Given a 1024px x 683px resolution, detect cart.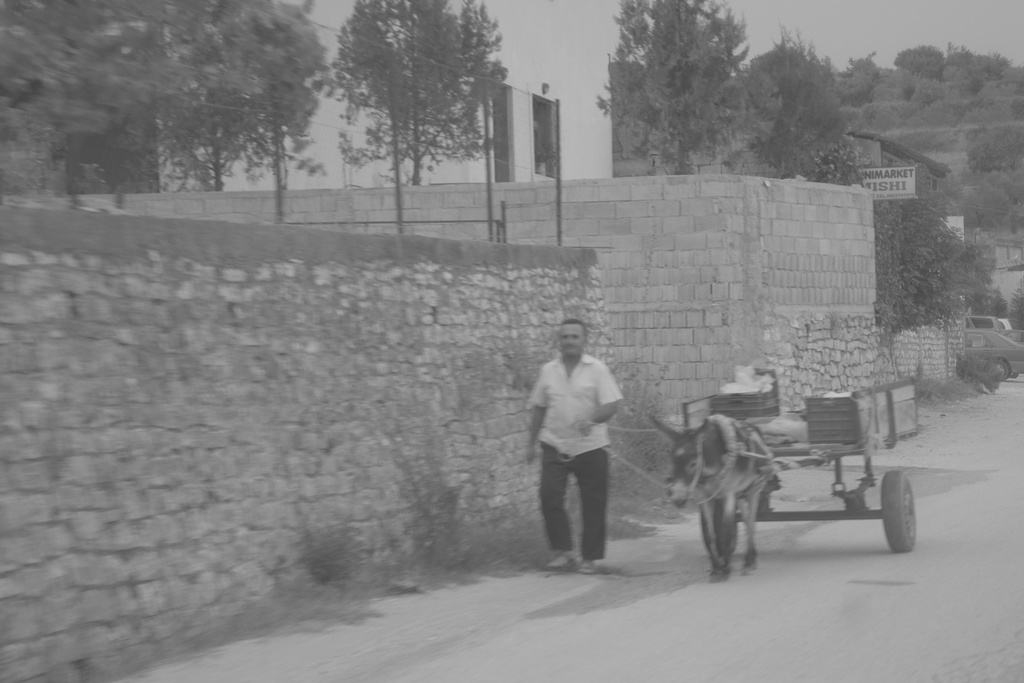
<box>680,374,917,555</box>.
